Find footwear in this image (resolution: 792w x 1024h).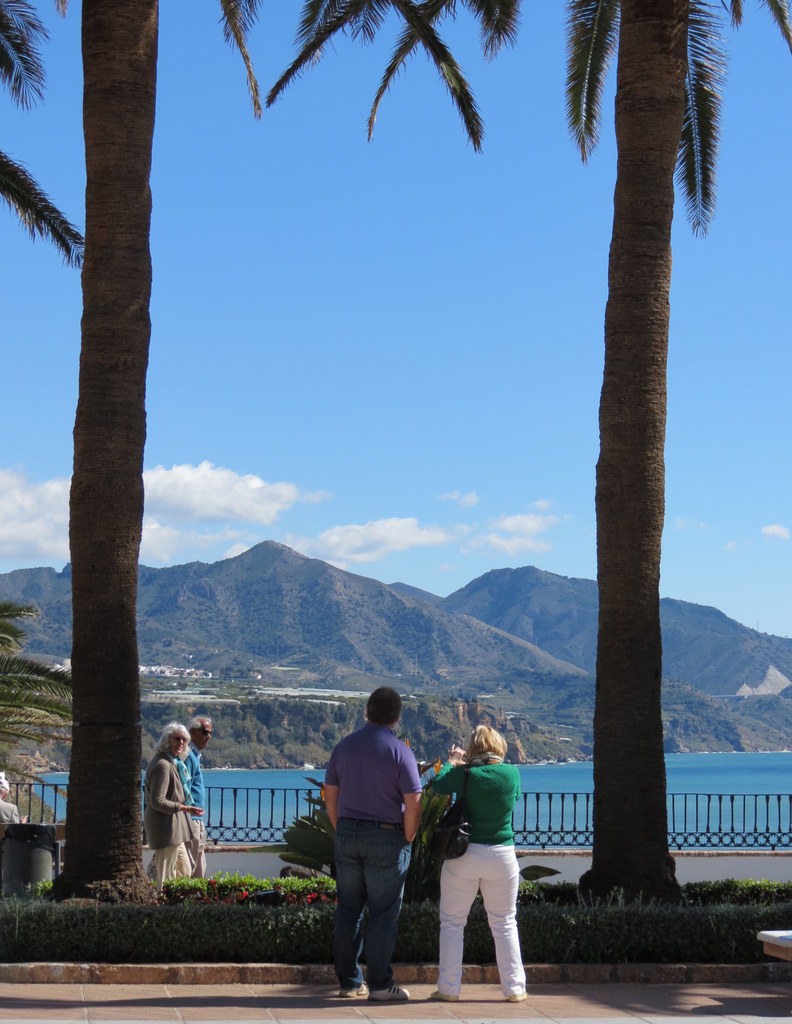
(x1=508, y1=986, x2=529, y2=1005).
